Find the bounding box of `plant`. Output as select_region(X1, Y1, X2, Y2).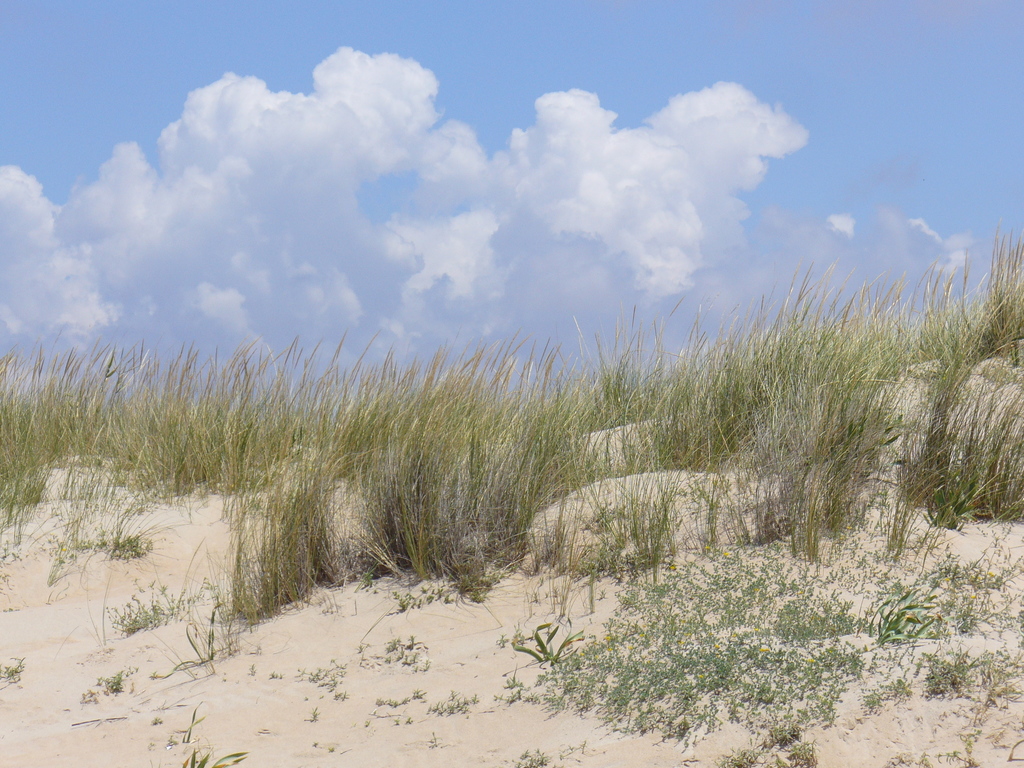
select_region(145, 598, 230, 673).
